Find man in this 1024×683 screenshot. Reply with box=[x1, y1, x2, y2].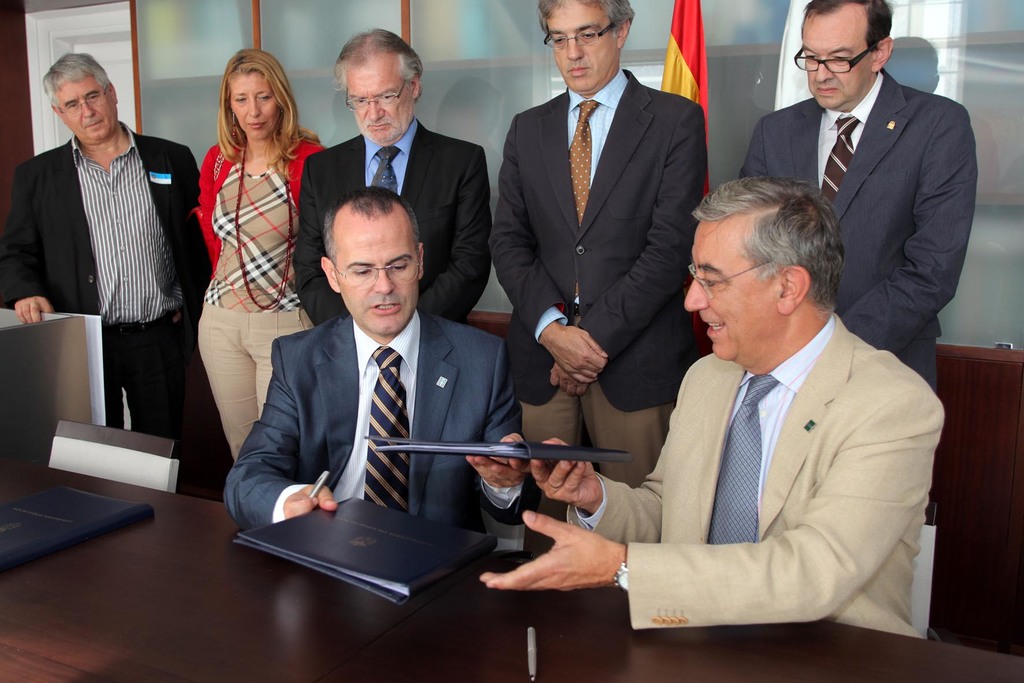
box=[547, 161, 948, 645].
